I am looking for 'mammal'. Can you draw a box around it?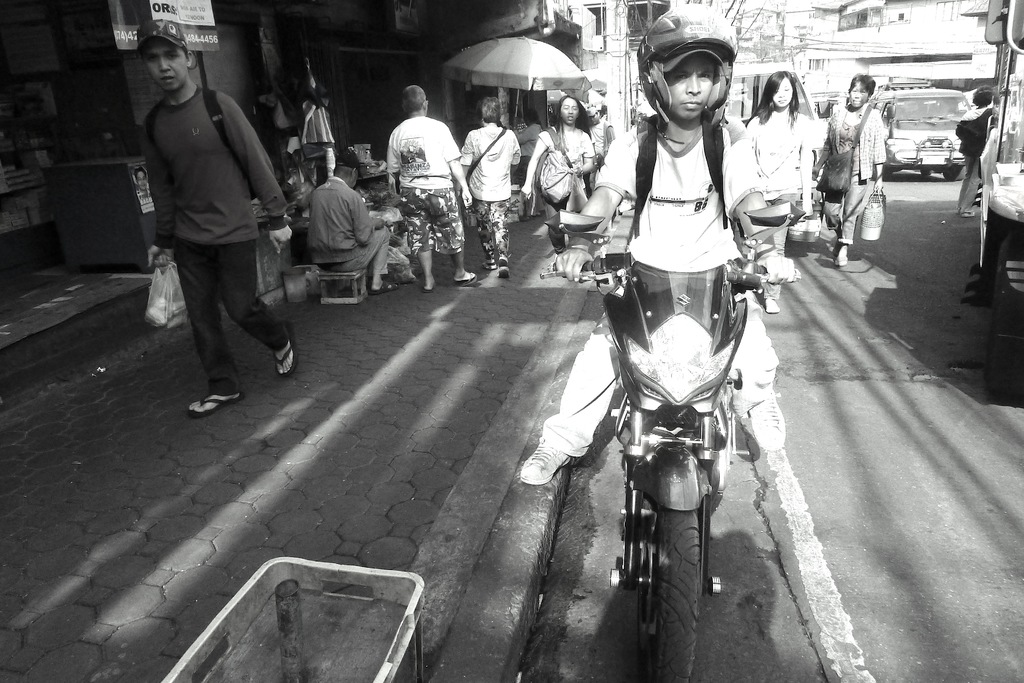
Sure, the bounding box is (x1=520, y1=7, x2=777, y2=479).
